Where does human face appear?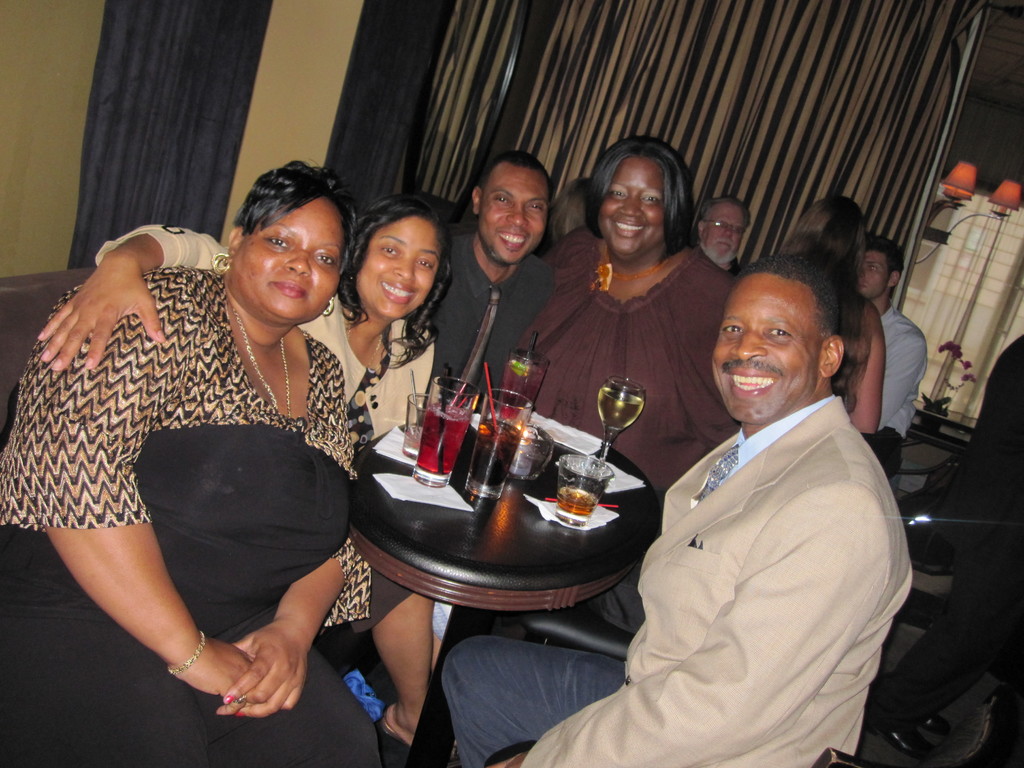
Appears at bbox=[703, 204, 747, 262].
